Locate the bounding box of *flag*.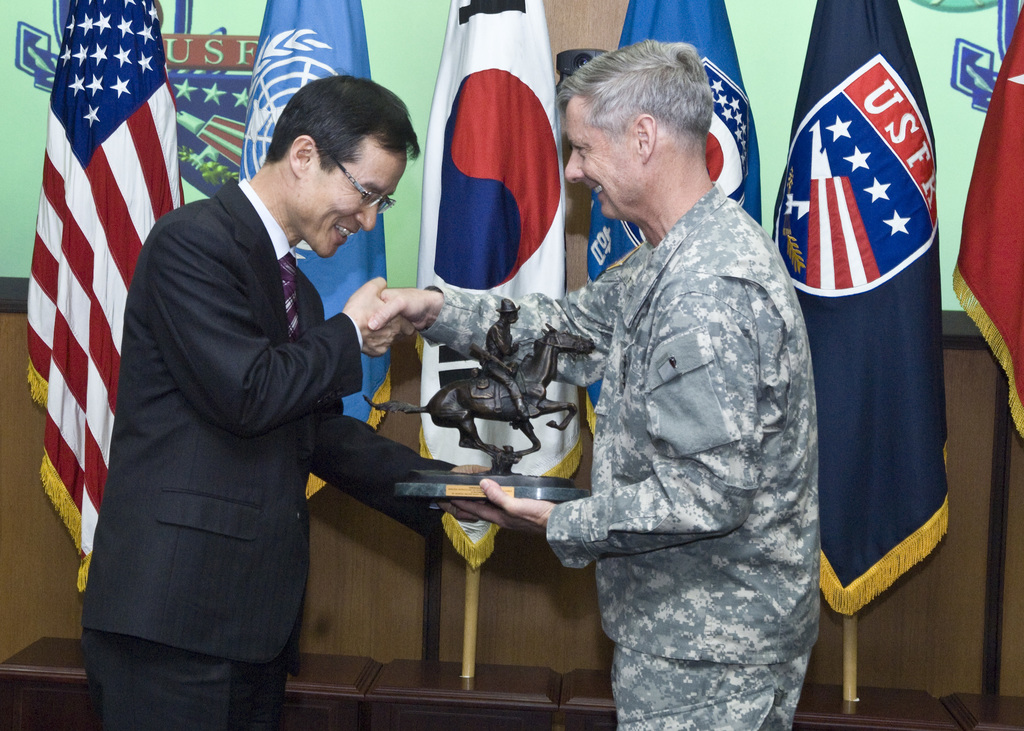
Bounding box: l=22, t=41, r=183, b=623.
